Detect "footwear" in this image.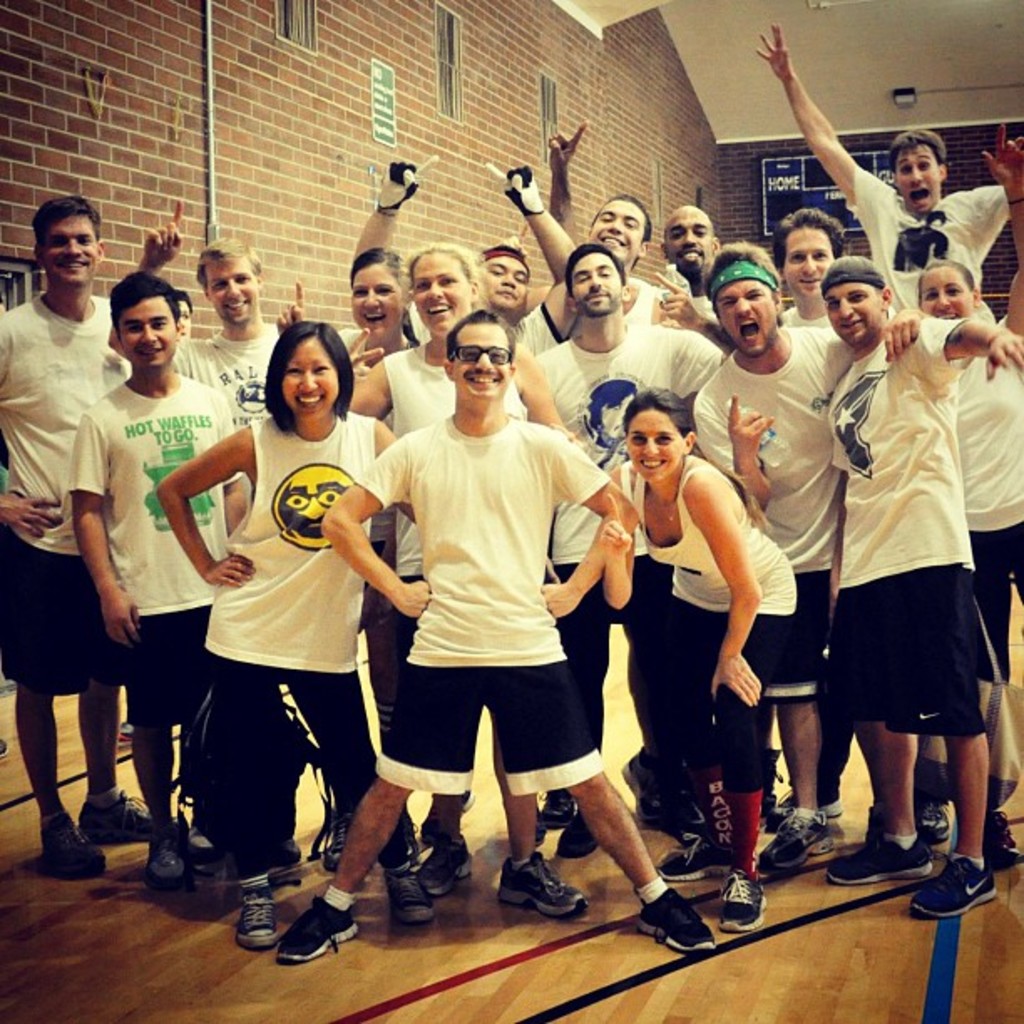
Detection: (left=776, top=786, right=843, bottom=813).
